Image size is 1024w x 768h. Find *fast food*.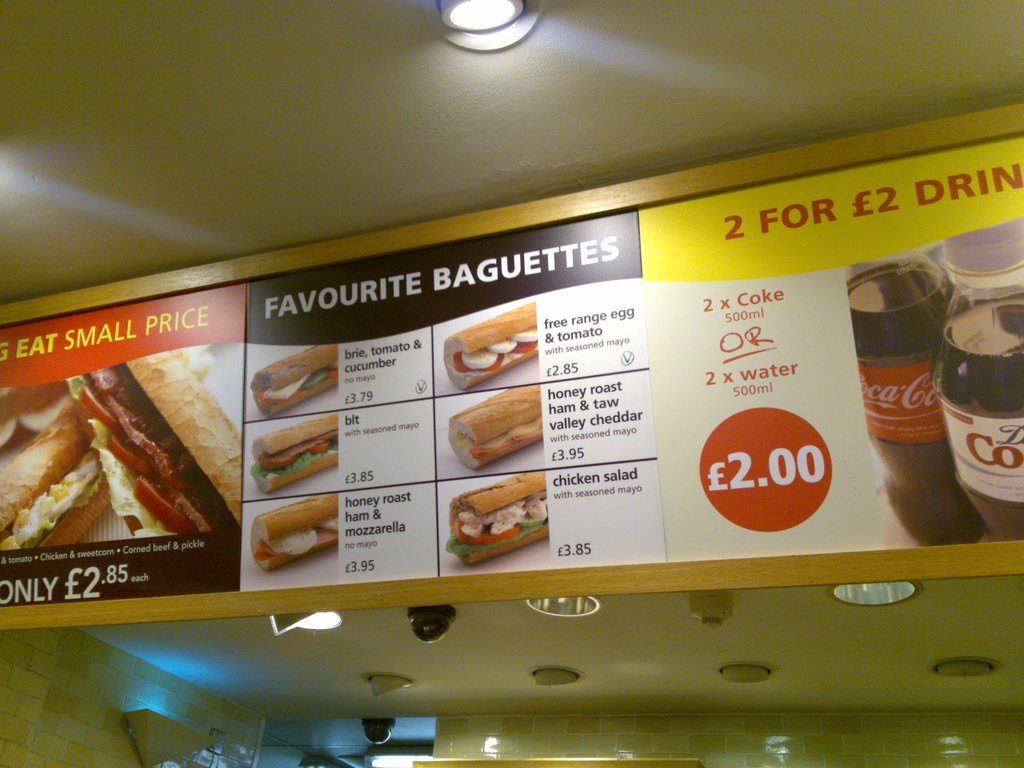
(left=447, top=378, right=539, bottom=472).
